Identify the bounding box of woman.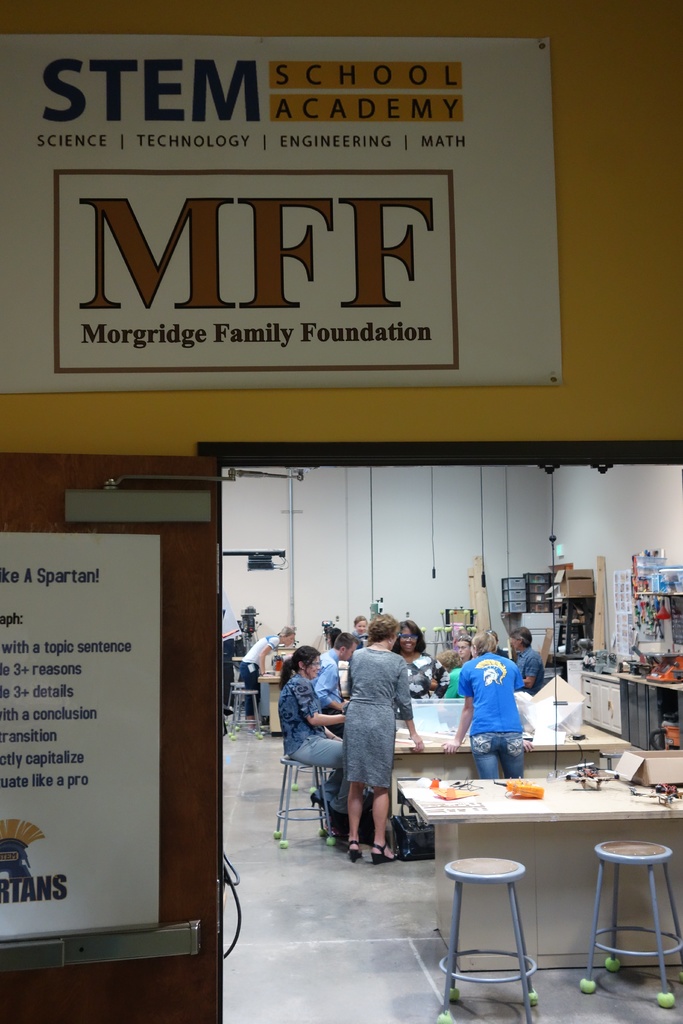
[242,622,292,731].
